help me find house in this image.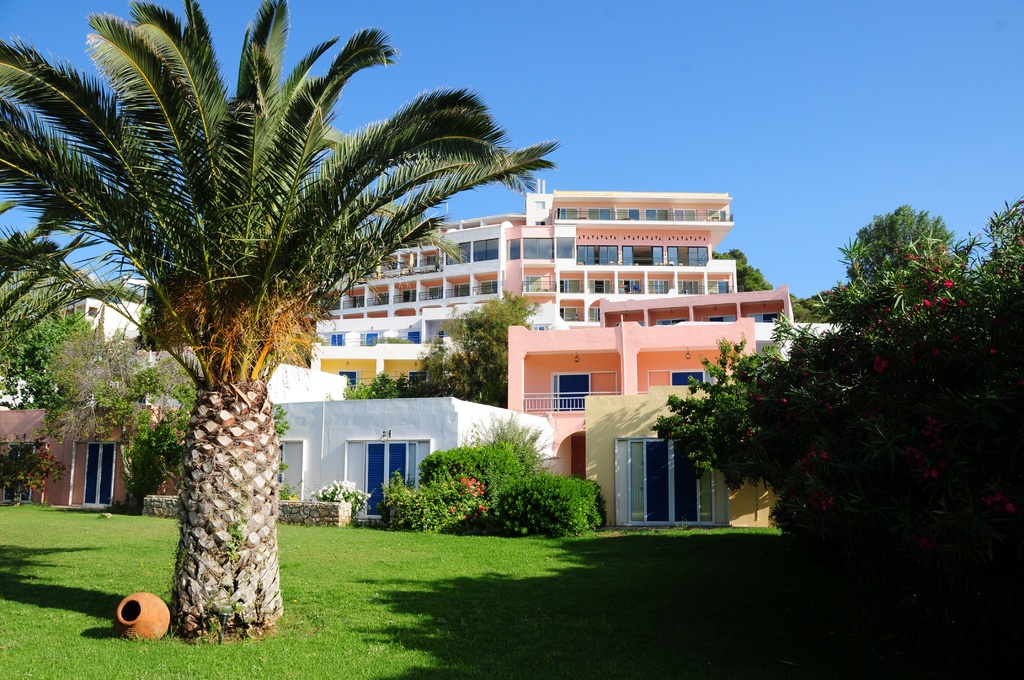
Found it: select_region(581, 384, 775, 533).
